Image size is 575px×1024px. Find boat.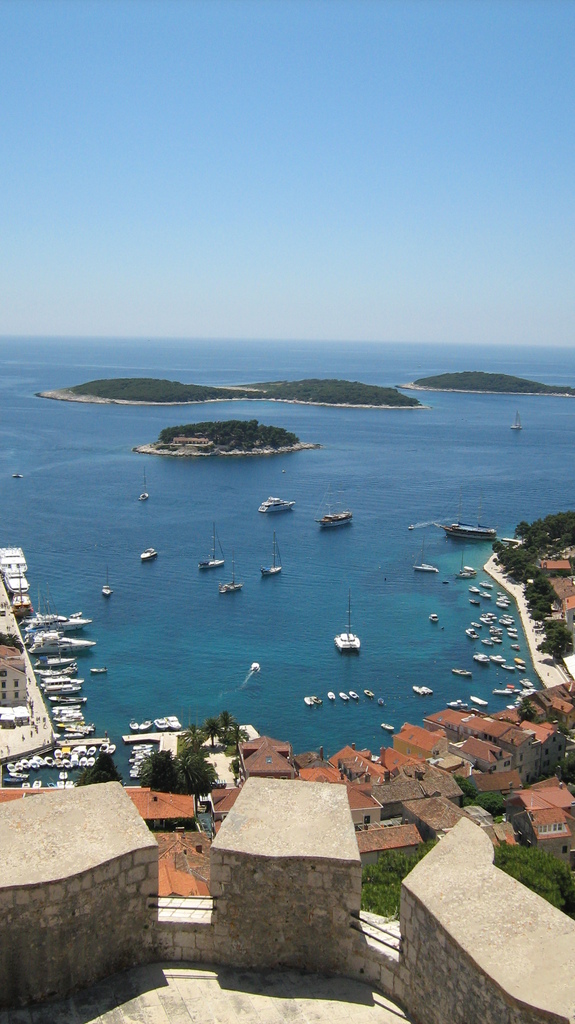
(497,597,513,602).
